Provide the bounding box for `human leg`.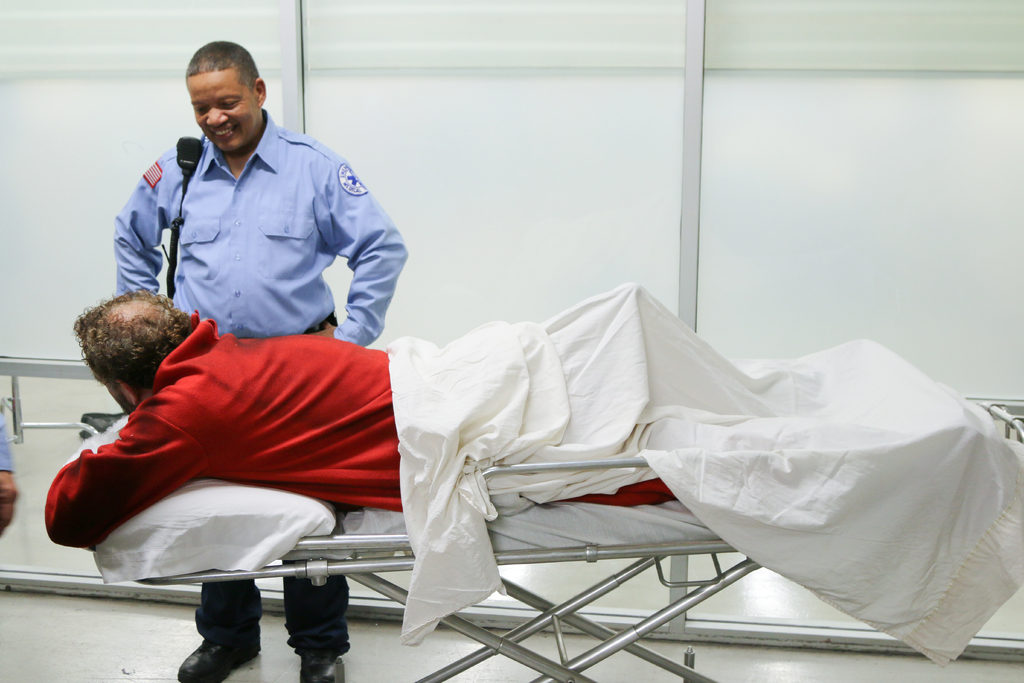
{"left": 284, "top": 555, "right": 351, "bottom": 682}.
